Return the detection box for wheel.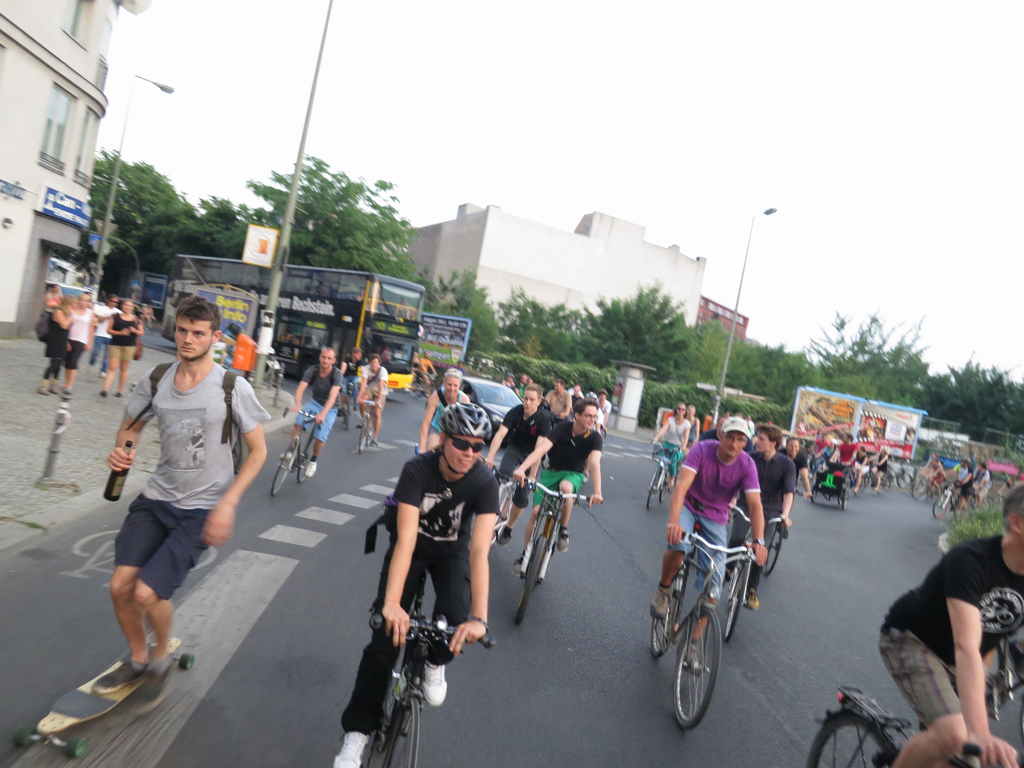
pyautogui.locateOnScreen(271, 438, 299, 498).
